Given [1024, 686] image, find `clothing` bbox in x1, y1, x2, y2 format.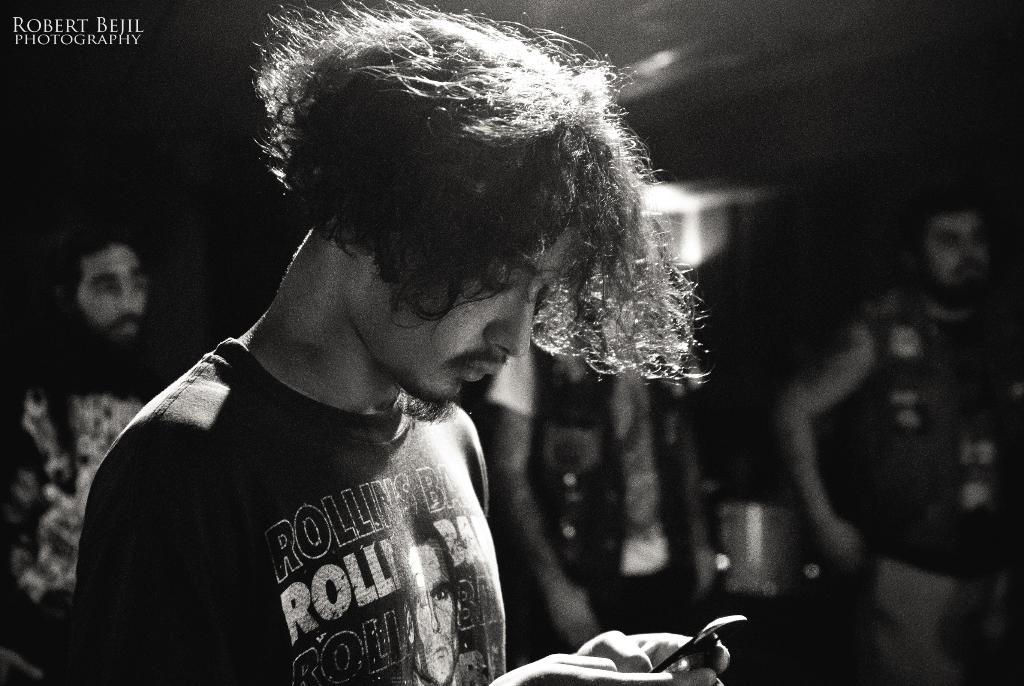
15, 351, 164, 667.
